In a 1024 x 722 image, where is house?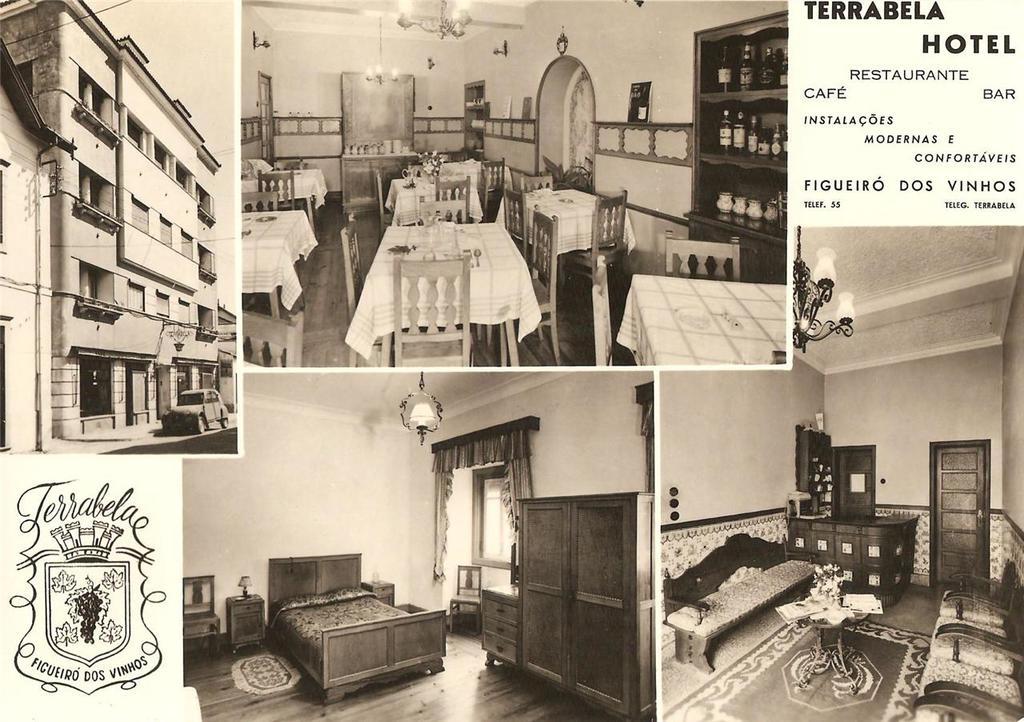
{"left": 186, "top": 381, "right": 654, "bottom": 721}.
